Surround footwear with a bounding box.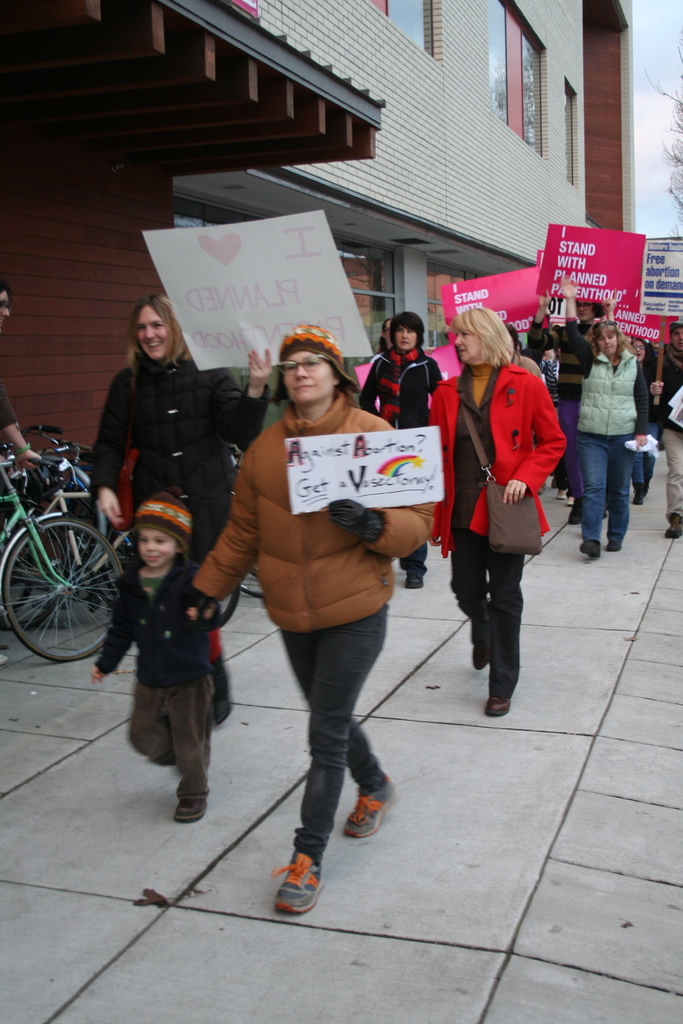
(x1=342, y1=772, x2=398, y2=839).
